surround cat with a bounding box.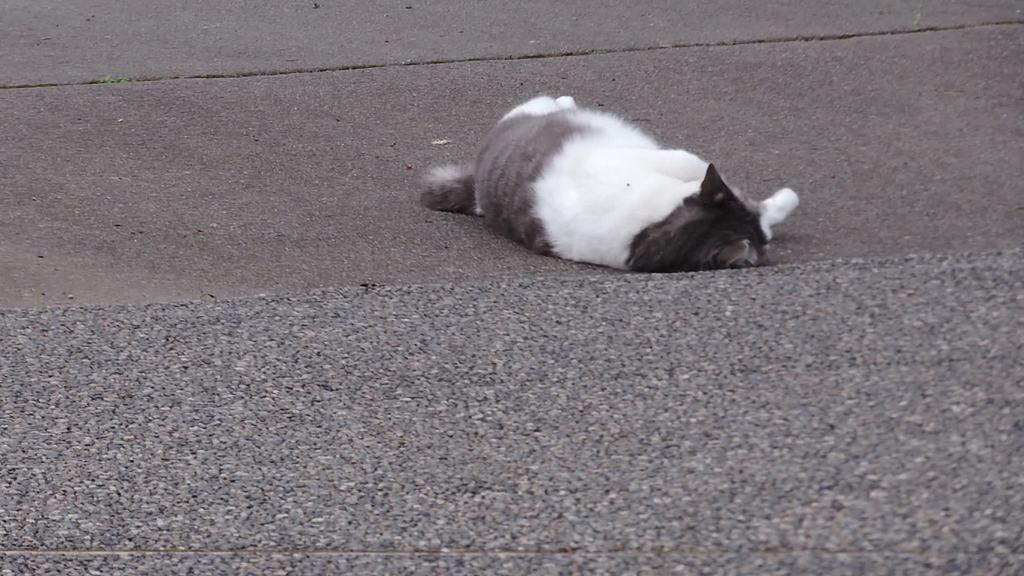
rect(419, 97, 799, 275).
